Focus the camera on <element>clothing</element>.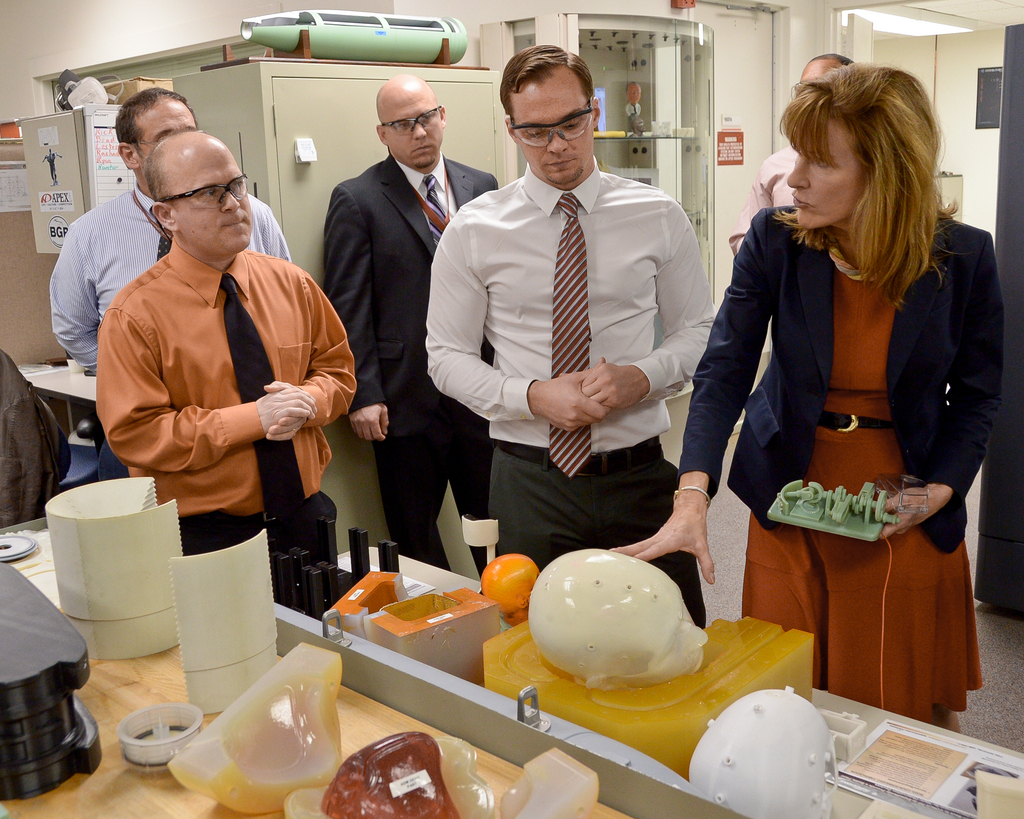
Focus region: bbox=(728, 144, 804, 258).
